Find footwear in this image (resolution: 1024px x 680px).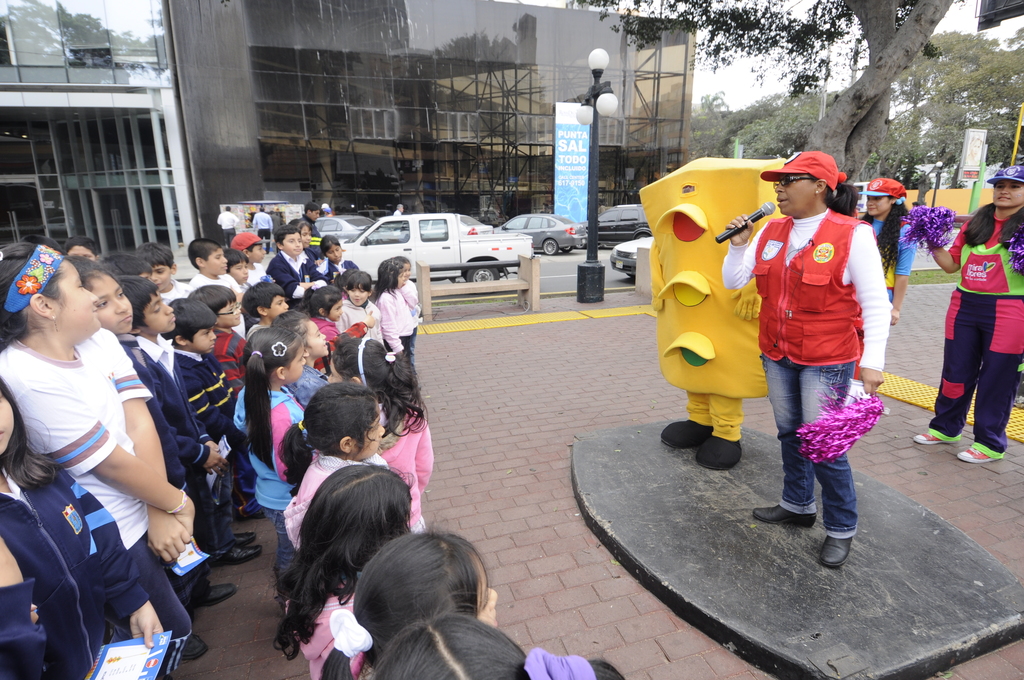
crop(200, 583, 239, 606).
